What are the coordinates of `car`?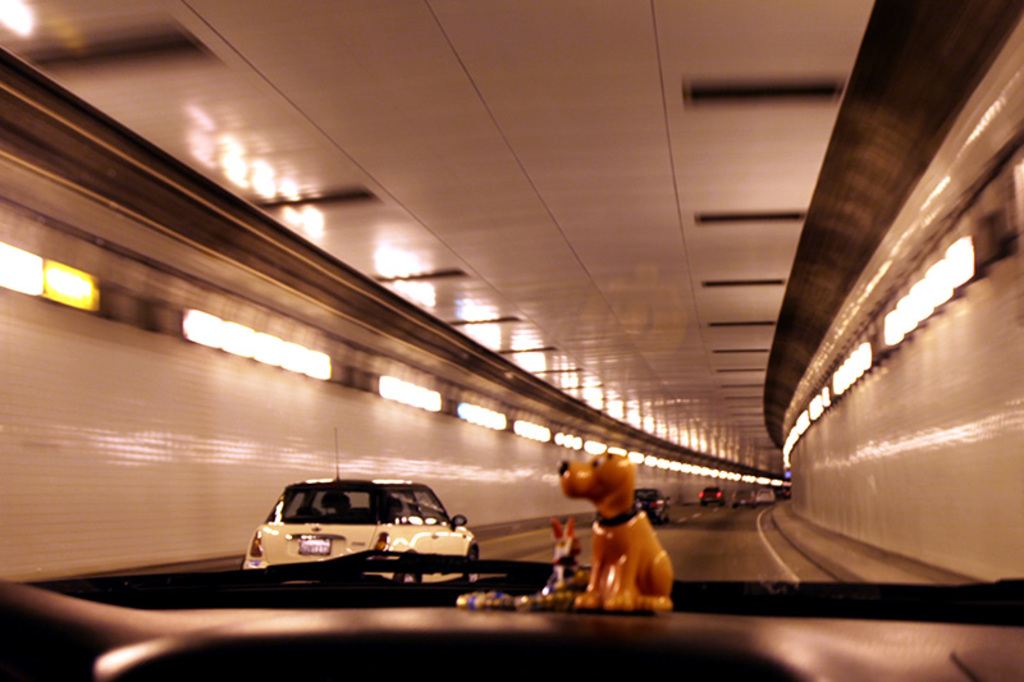
box=[732, 486, 756, 511].
